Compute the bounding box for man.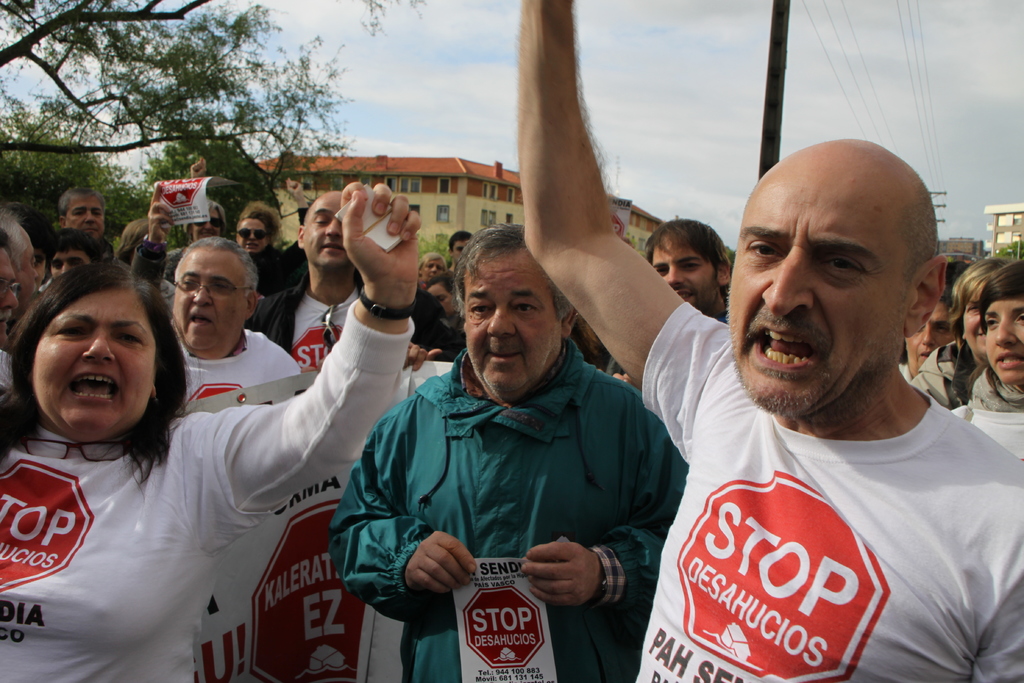
[left=643, top=213, right=735, bottom=331].
